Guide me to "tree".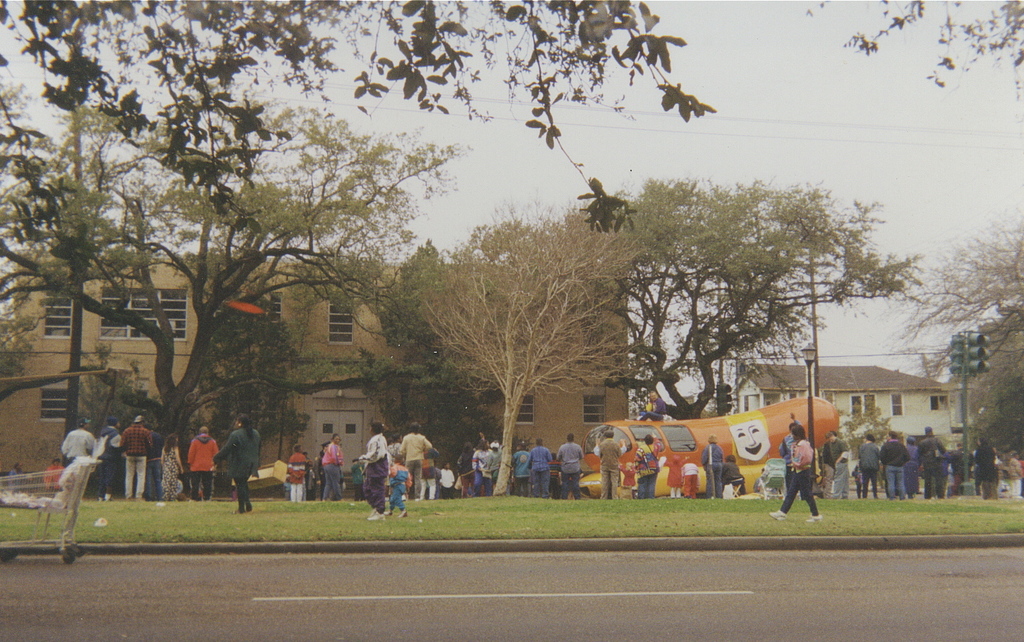
Guidance: BBox(882, 205, 1023, 469).
